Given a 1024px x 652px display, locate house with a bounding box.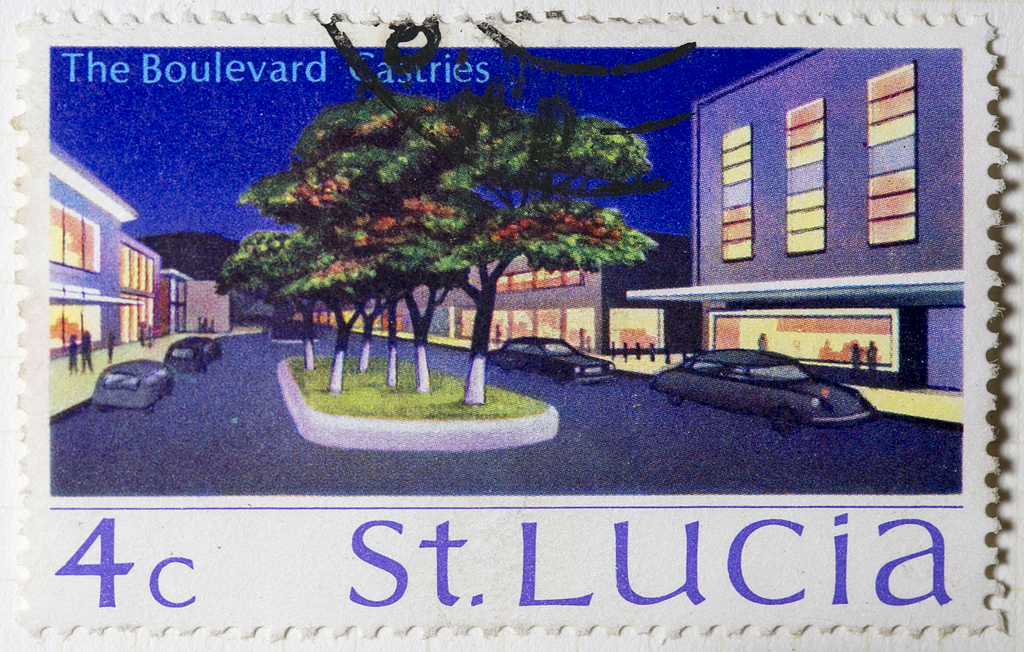
Located: 419,225,696,341.
